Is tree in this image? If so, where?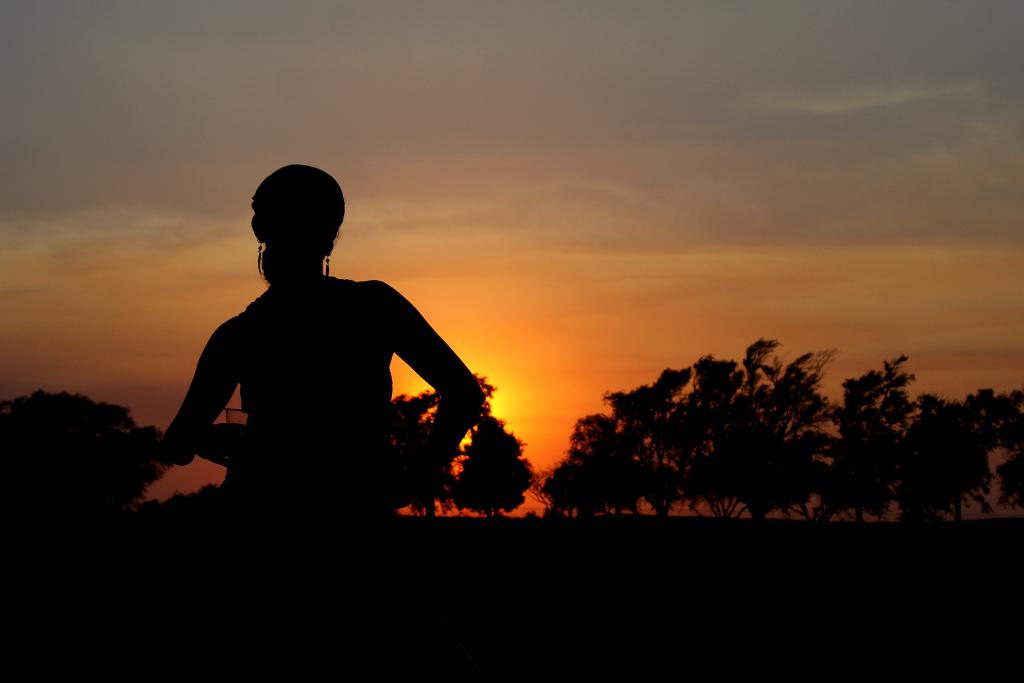
Yes, at pyautogui.locateOnScreen(127, 478, 230, 522).
